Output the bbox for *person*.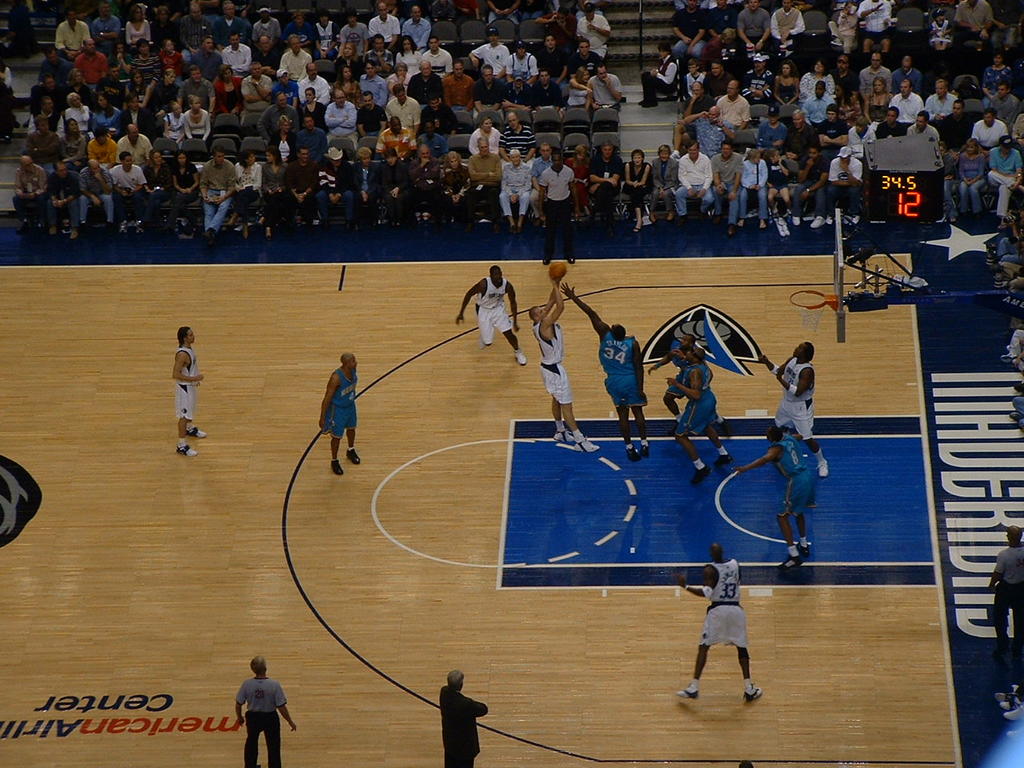
locate(282, 8, 314, 47).
